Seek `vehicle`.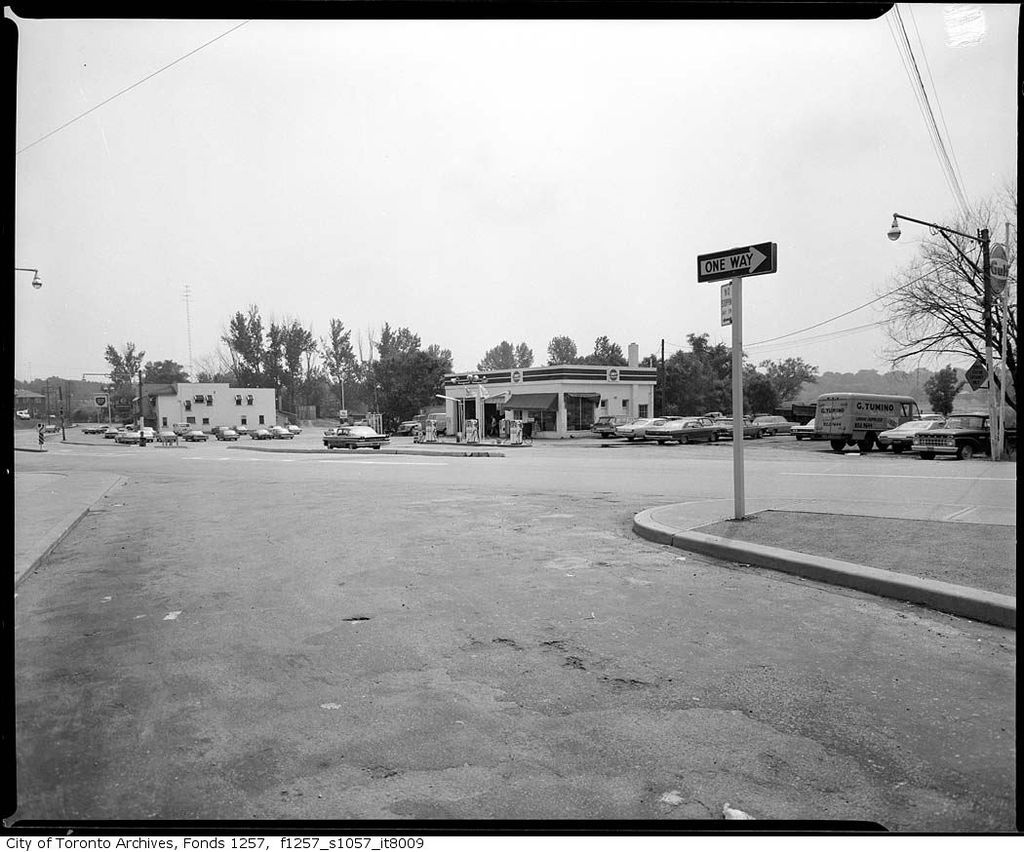
[179, 429, 209, 444].
